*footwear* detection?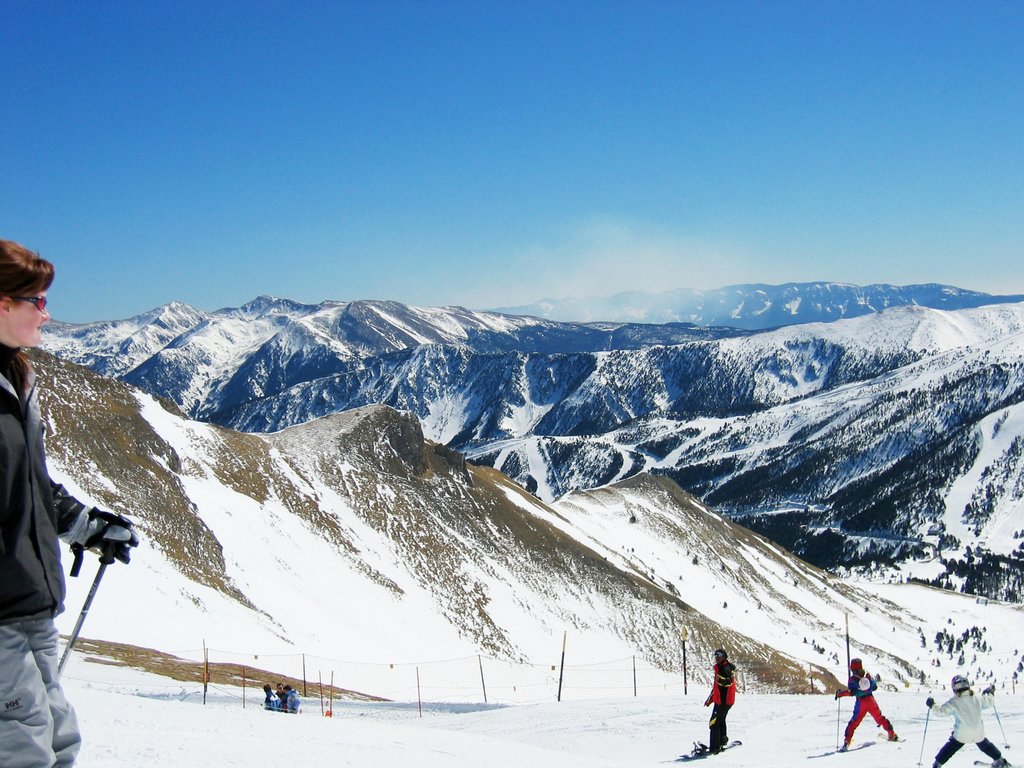
<region>992, 760, 1012, 767</region>
